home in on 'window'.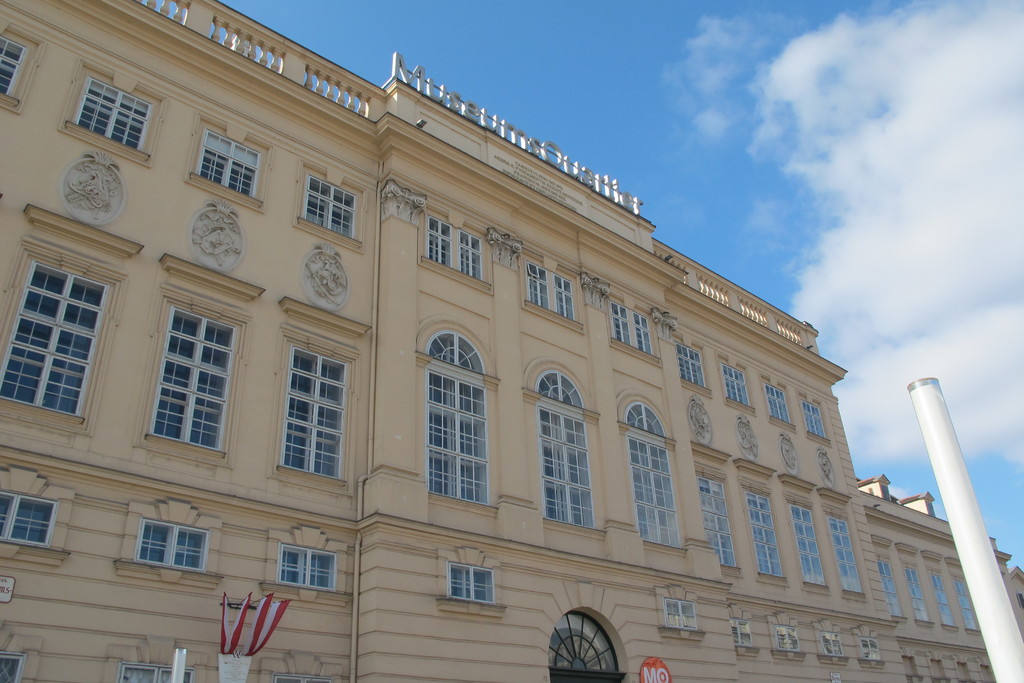
Homed in at select_region(903, 645, 927, 682).
